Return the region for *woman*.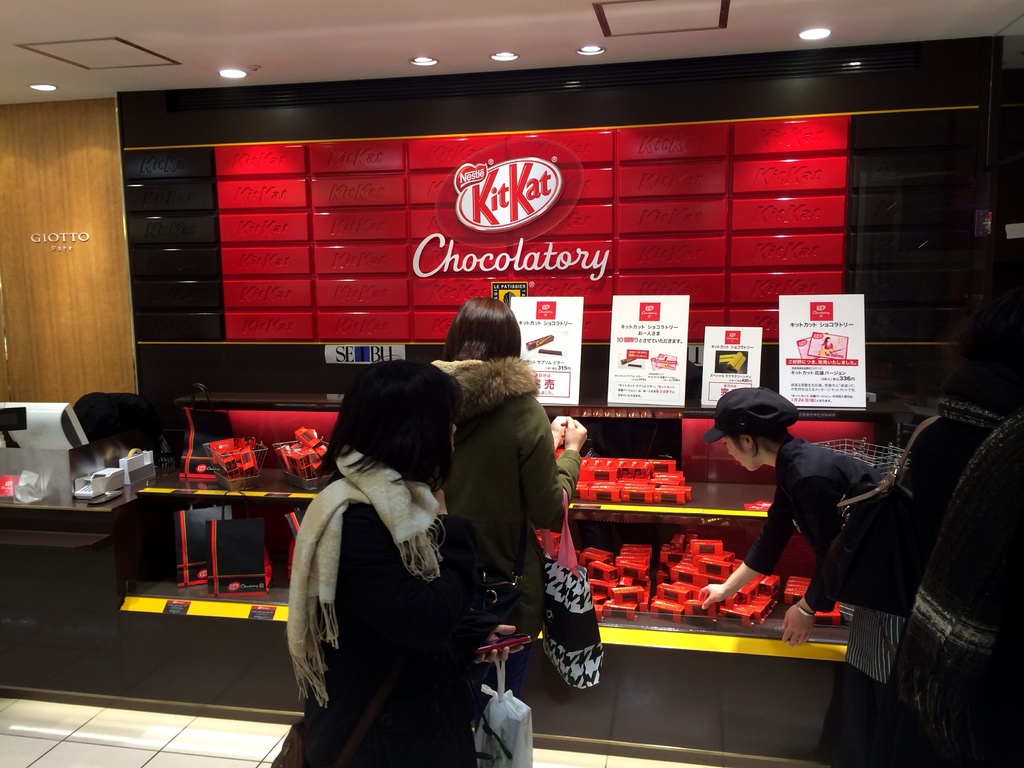
region(419, 299, 609, 712).
